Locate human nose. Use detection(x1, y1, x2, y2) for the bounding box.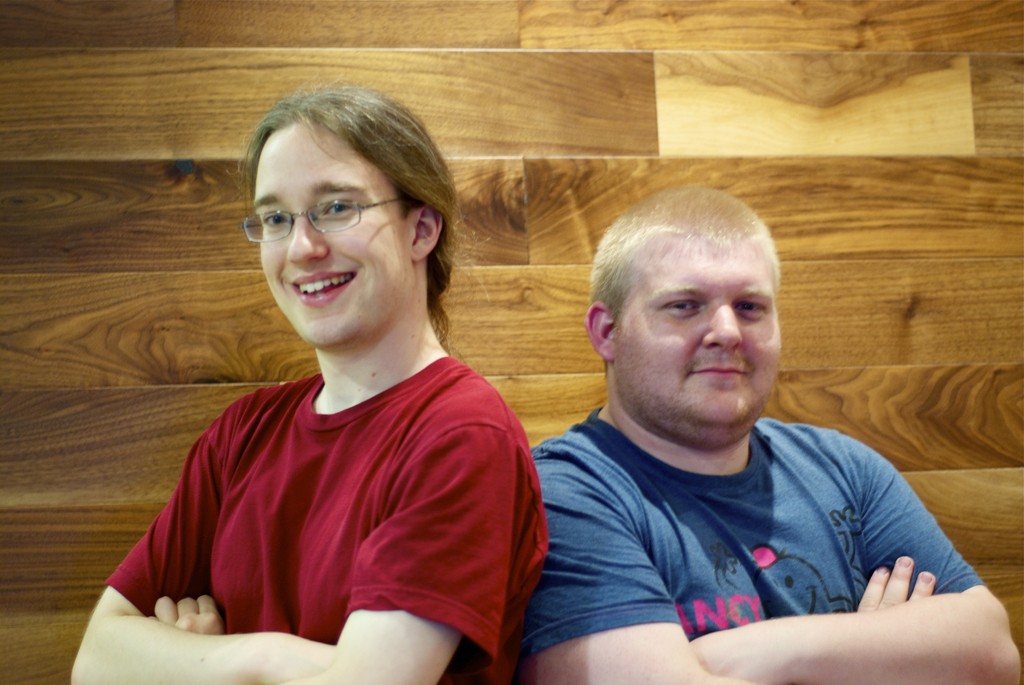
detection(283, 220, 328, 266).
